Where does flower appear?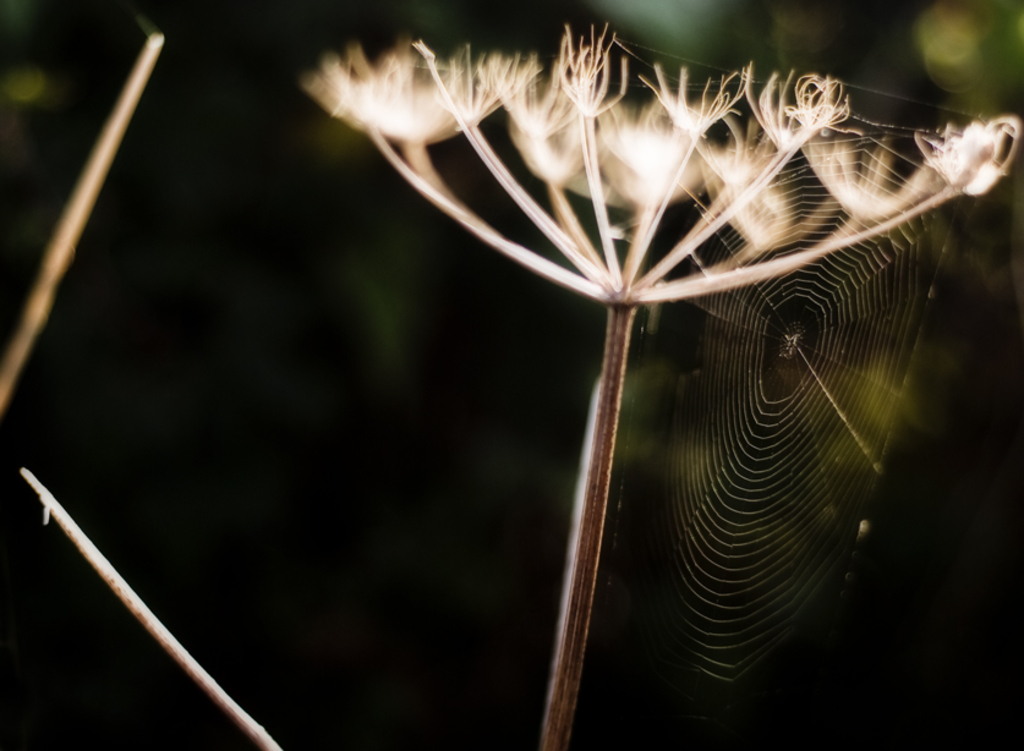
Appears at crop(305, 11, 867, 340).
